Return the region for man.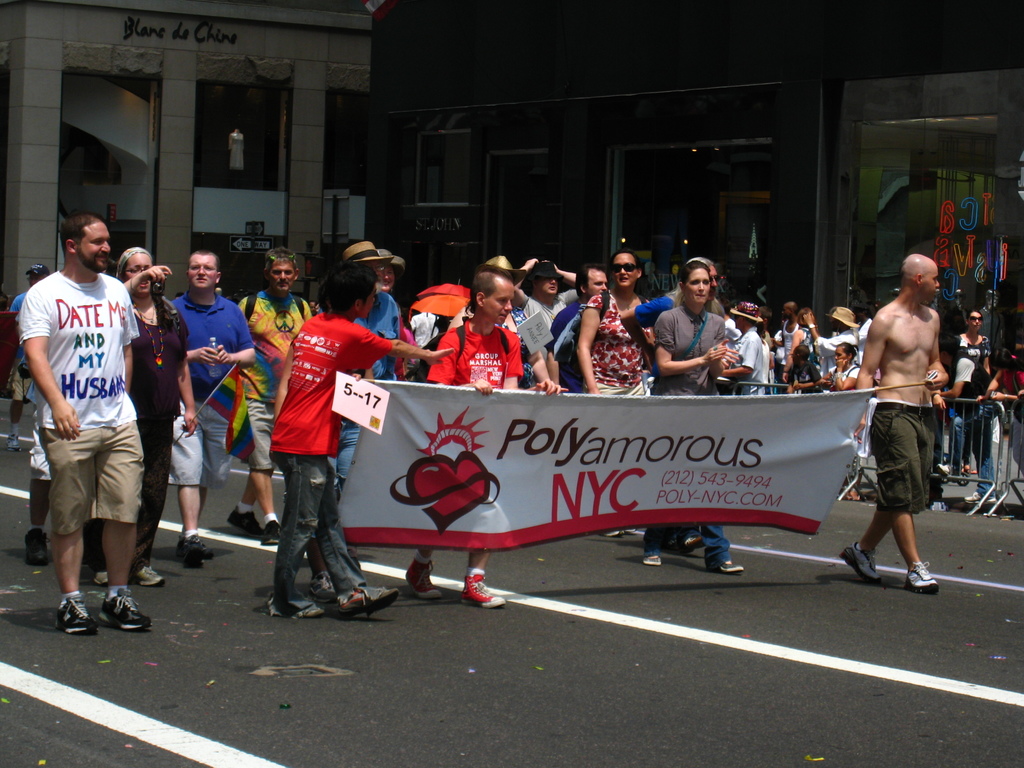
271 262 459 617.
